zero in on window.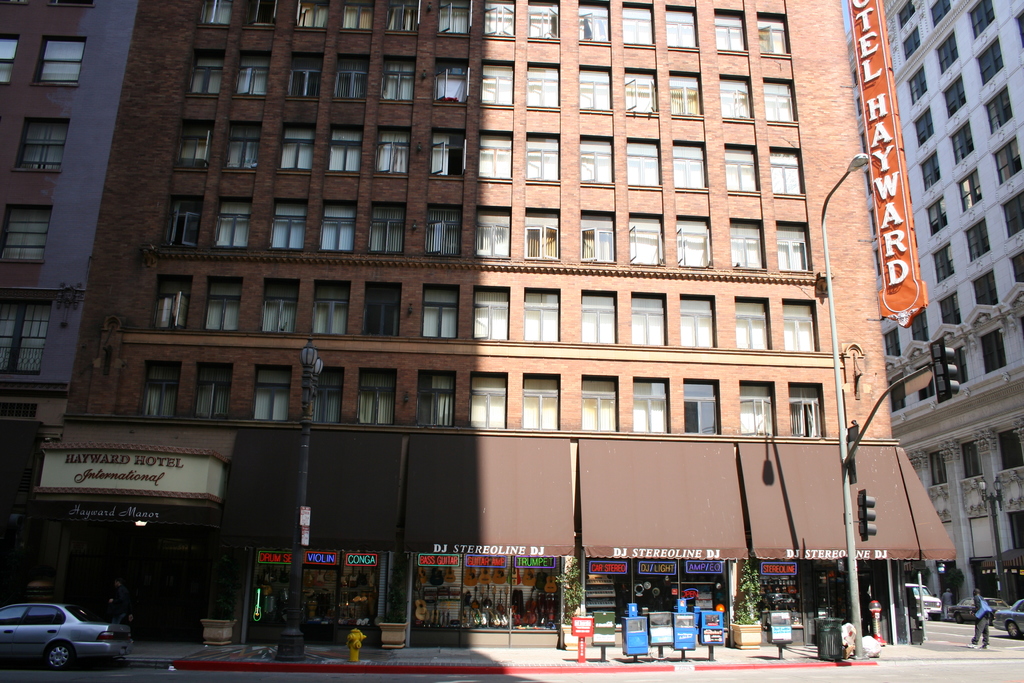
Zeroed in: locate(579, 210, 616, 265).
